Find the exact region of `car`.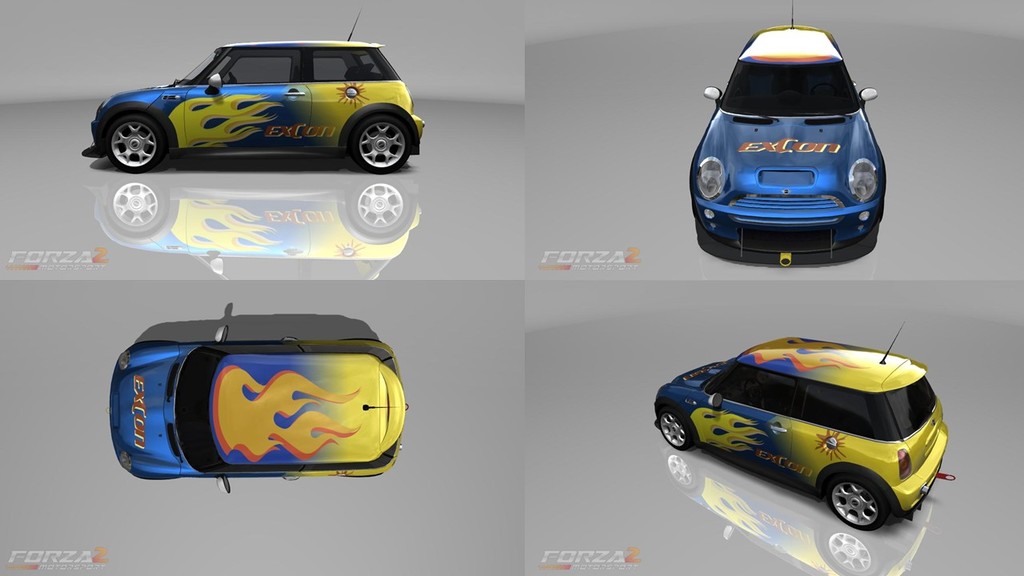
Exact region: bbox=(684, 0, 890, 265).
